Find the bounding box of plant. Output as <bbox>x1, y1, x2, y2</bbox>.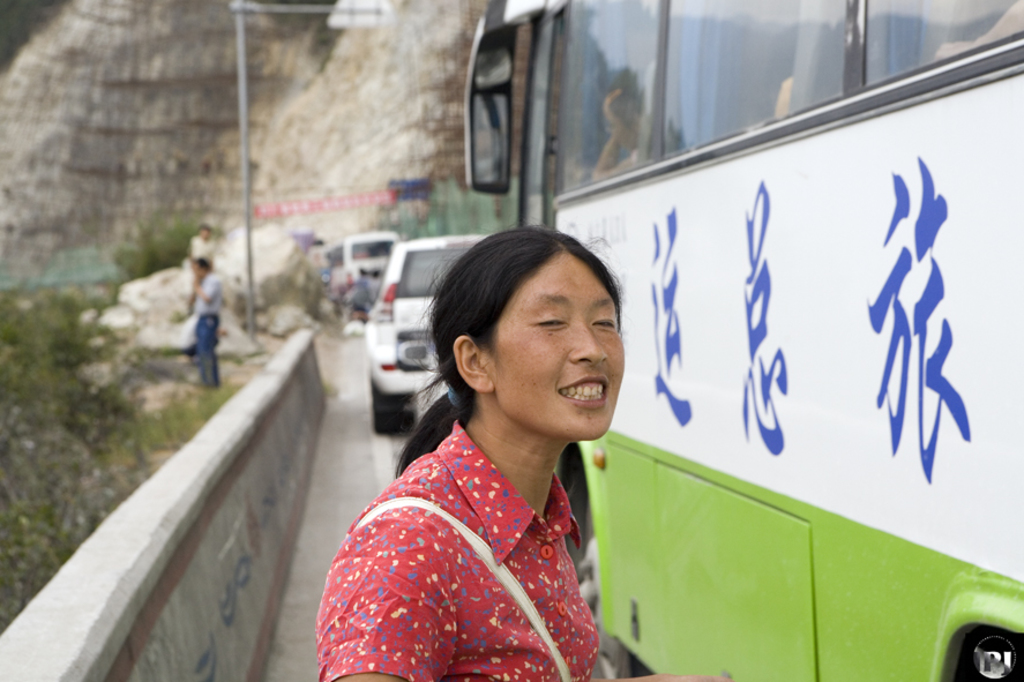
<bbox>152, 365, 199, 458</bbox>.
